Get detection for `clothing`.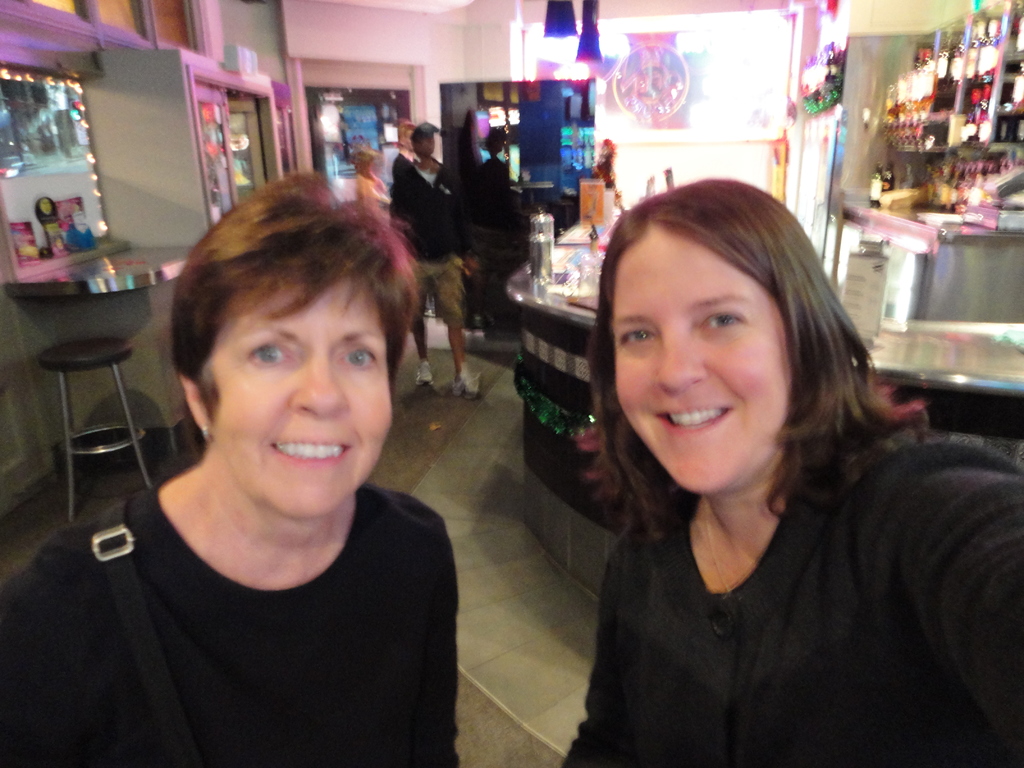
Detection: {"left": 2, "top": 481, "right": 465, "bottom": 767}.
